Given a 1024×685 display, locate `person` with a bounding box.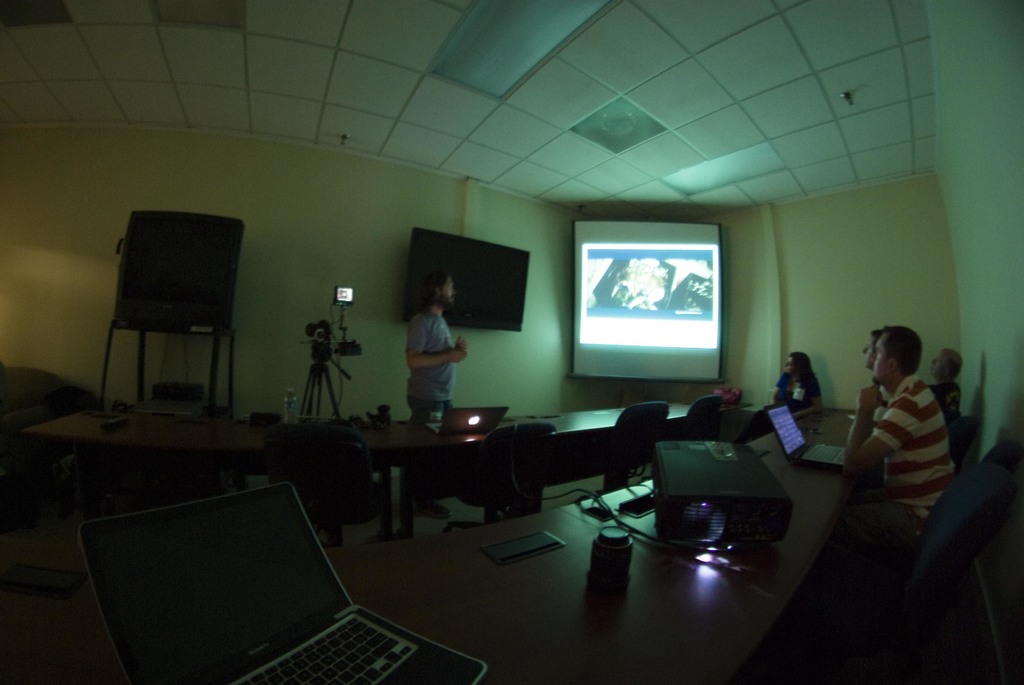
Located: <region>738, 350, 827, 443</region>.
